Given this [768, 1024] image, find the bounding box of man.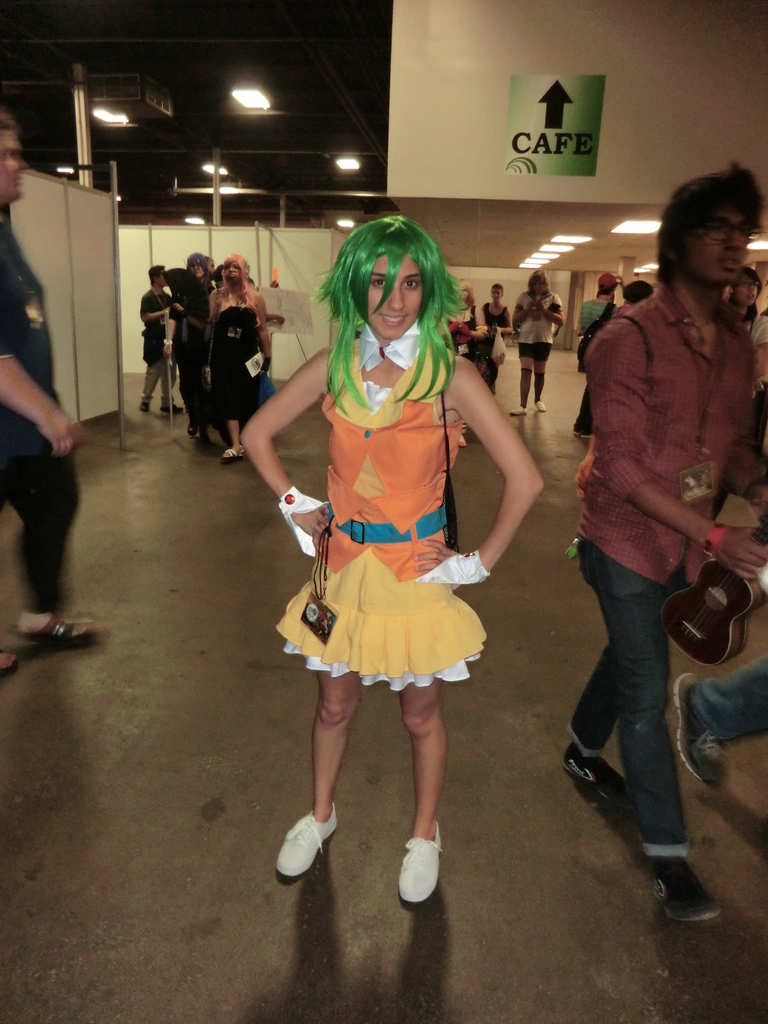
left=0, top=114, right=121, bottom=664.
